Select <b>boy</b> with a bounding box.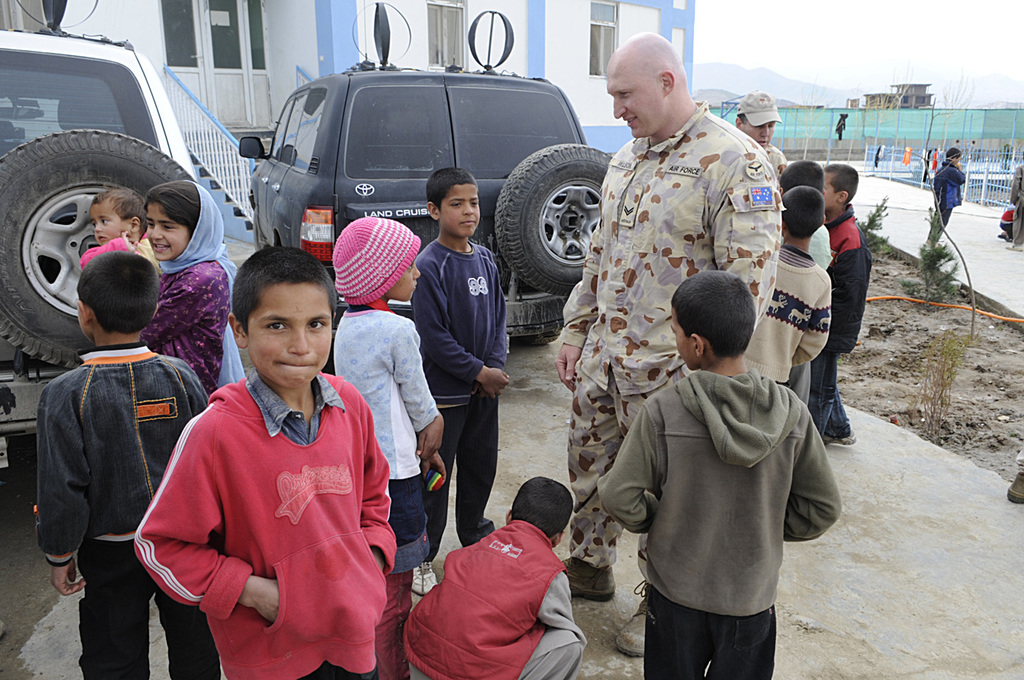
(922, 147, 964, 250).
